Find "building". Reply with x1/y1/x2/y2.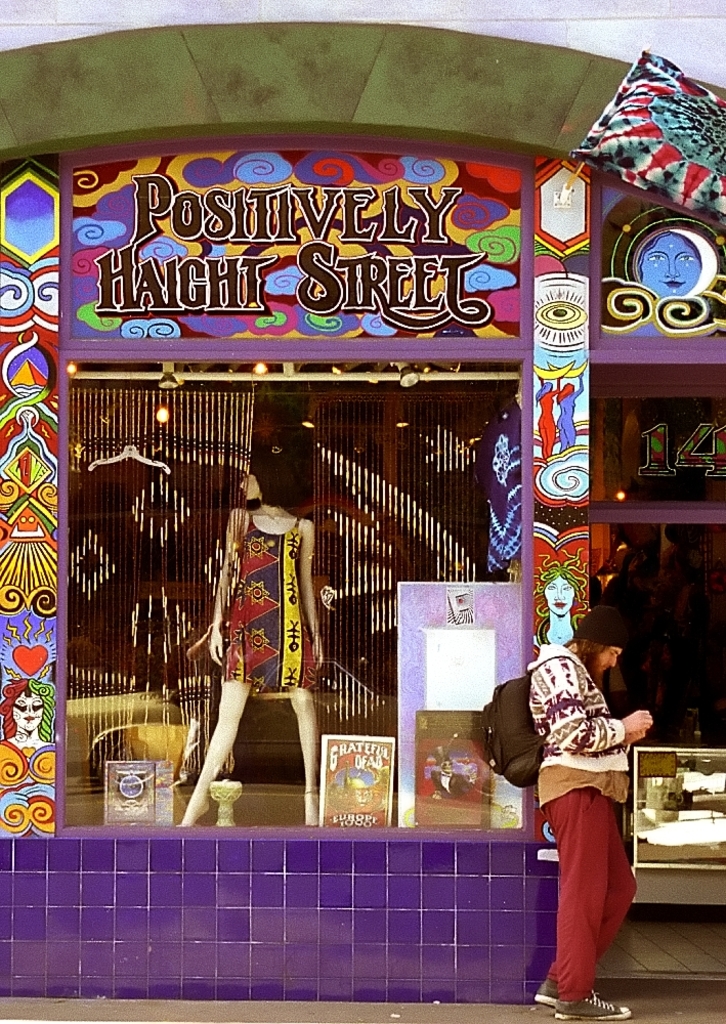
0/0/725/1006.
